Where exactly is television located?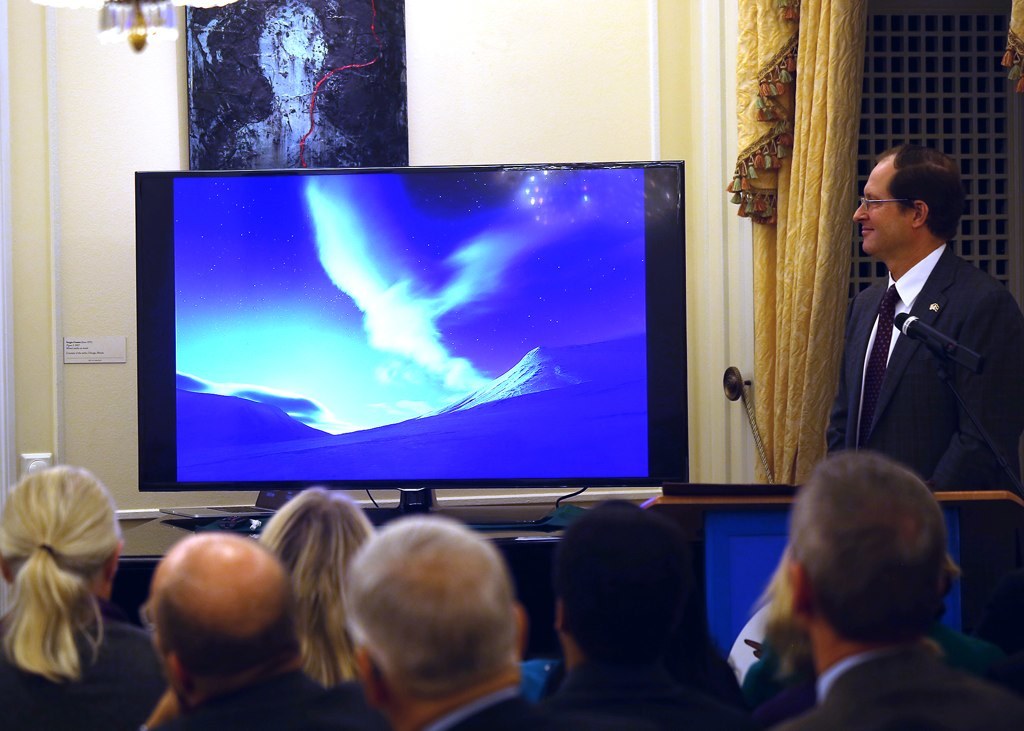
Its bounding box is <region>134, 157, 688, 529</region>.
